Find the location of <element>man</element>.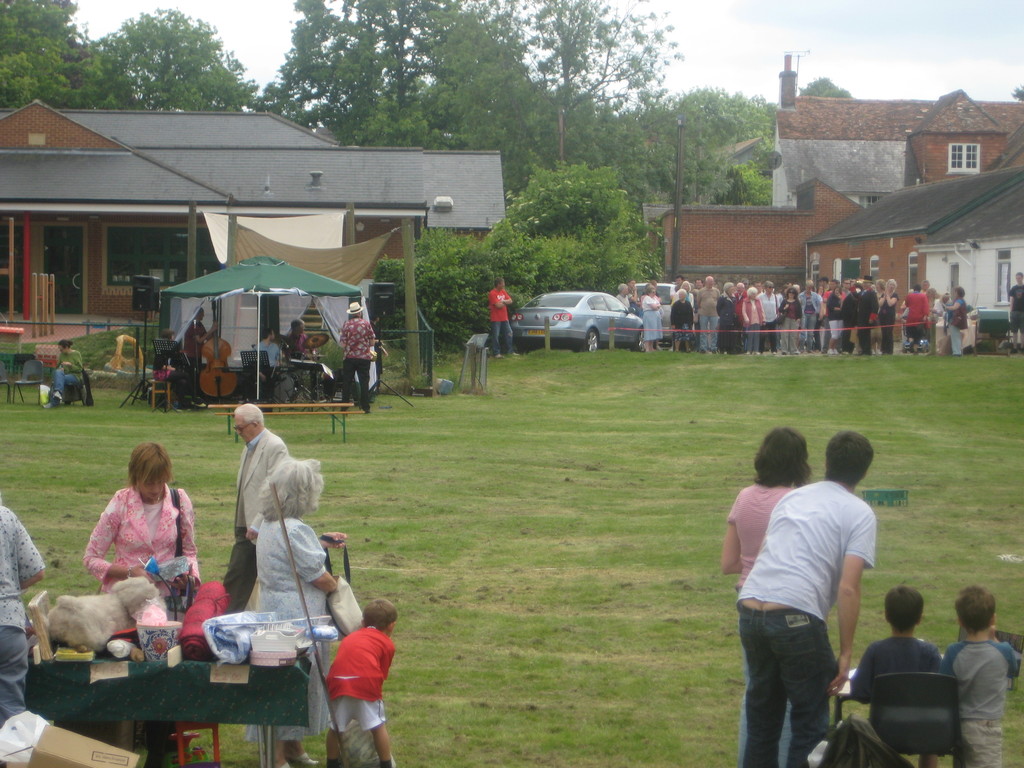
Location: locate(250, 321, 290, 401).
